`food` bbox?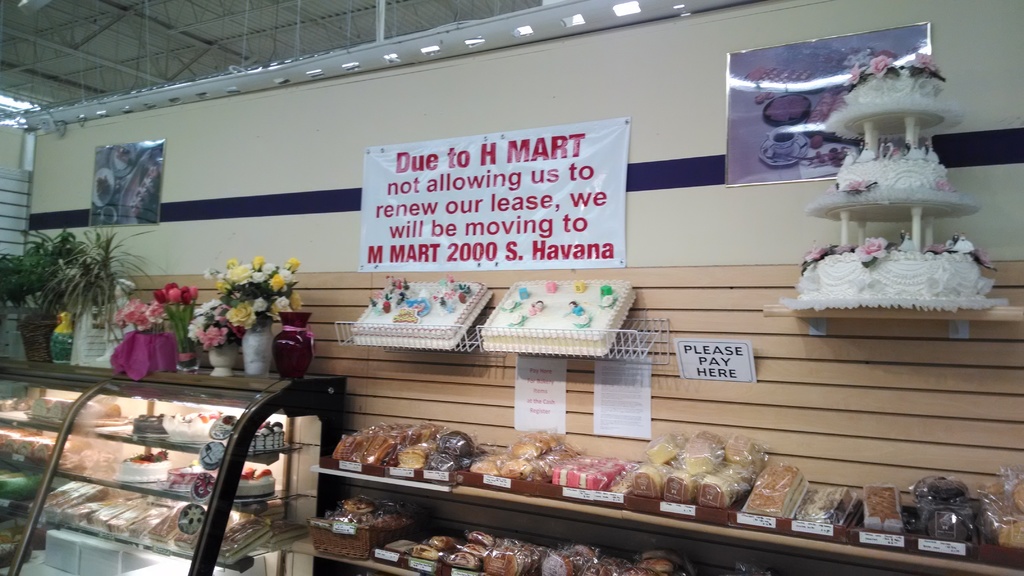
l=810, t=132, r=822, b=152
